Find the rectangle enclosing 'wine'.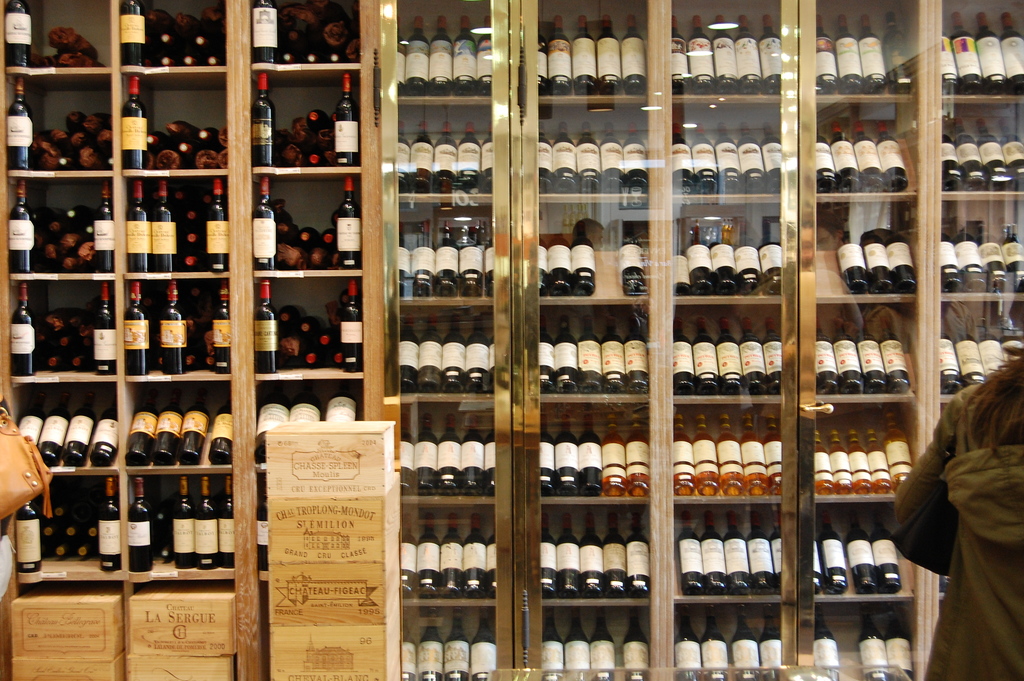
select_region(956, 317, 984, 391).
